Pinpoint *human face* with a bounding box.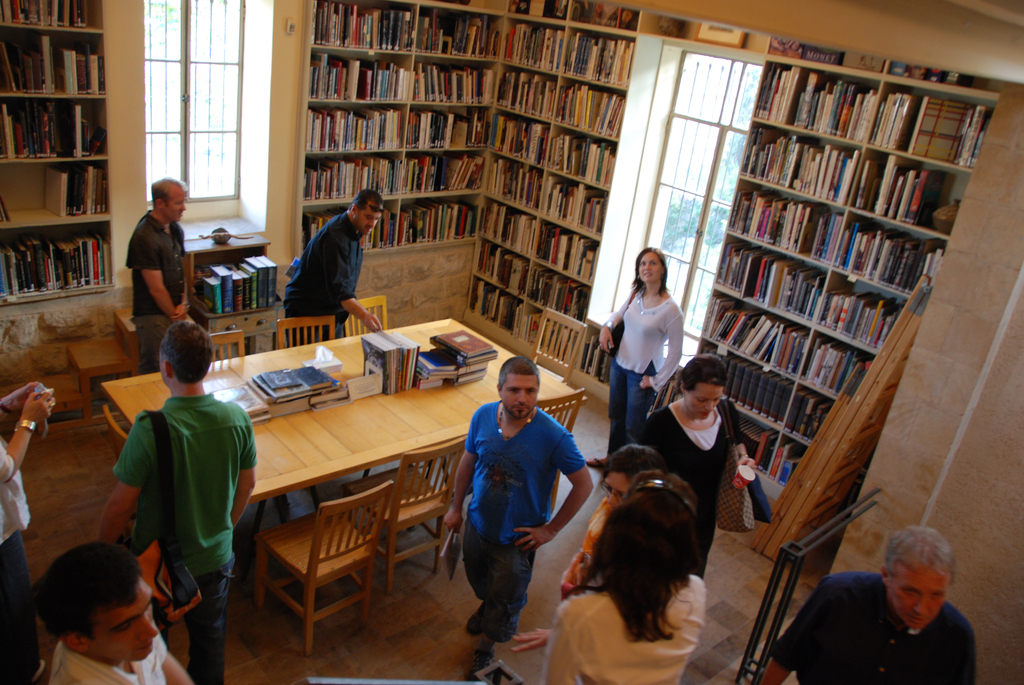
BBox(355, 201, 382, 234).
